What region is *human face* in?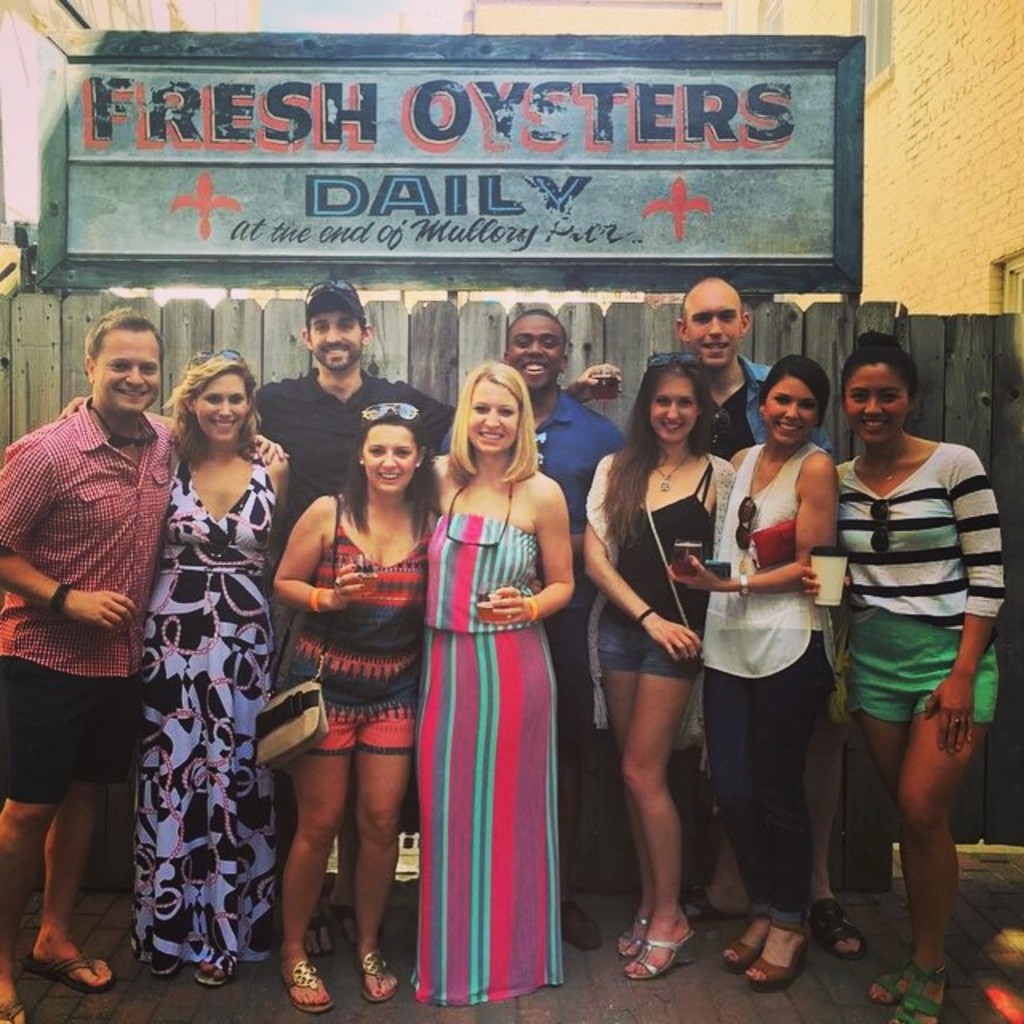
(464,381,522,456).
